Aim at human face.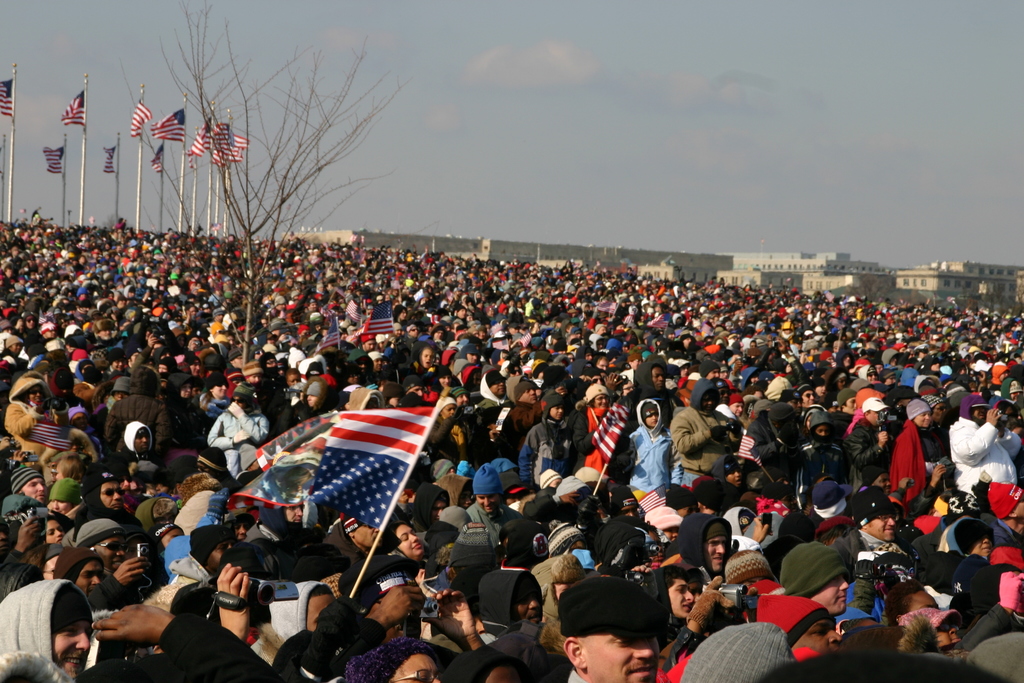
Aimed at box=[783, 394, 808, 418].
